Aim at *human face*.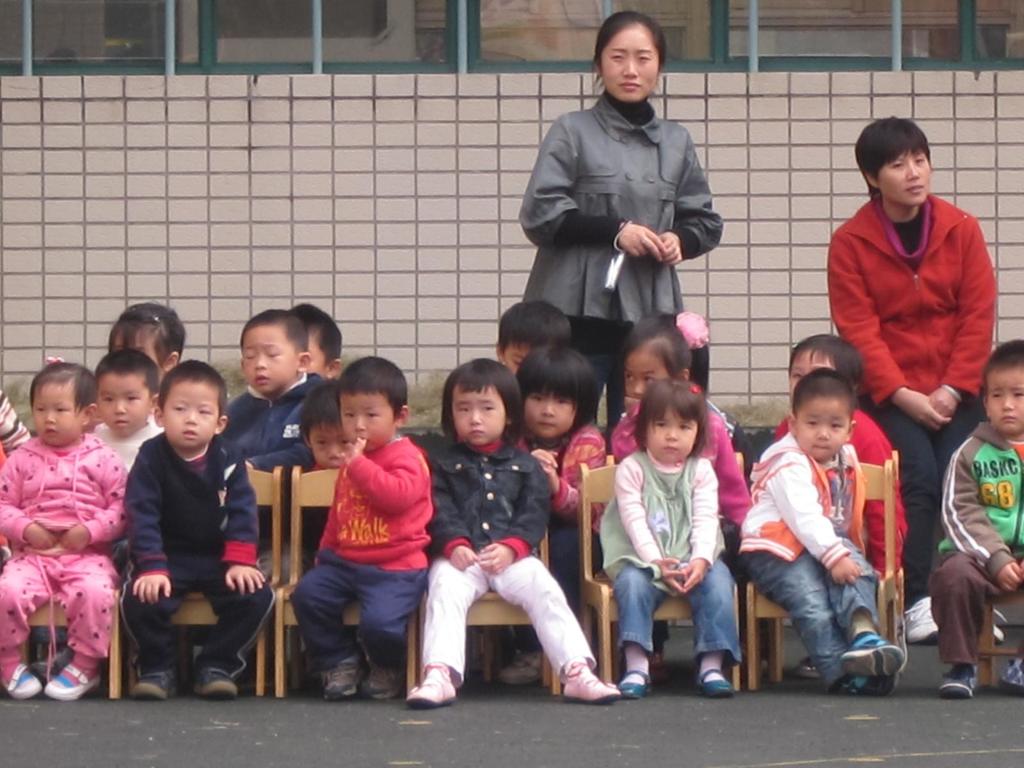
Aimed at [451,379,506,446].
